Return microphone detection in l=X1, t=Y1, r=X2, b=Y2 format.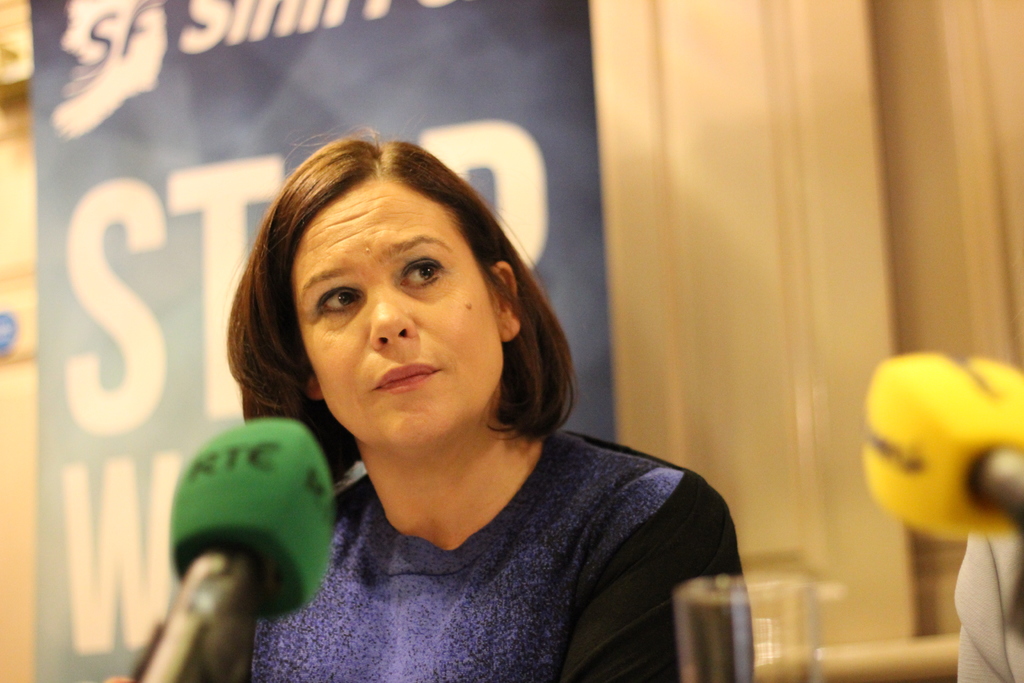
l=131, t=372, r=367, b=666.
